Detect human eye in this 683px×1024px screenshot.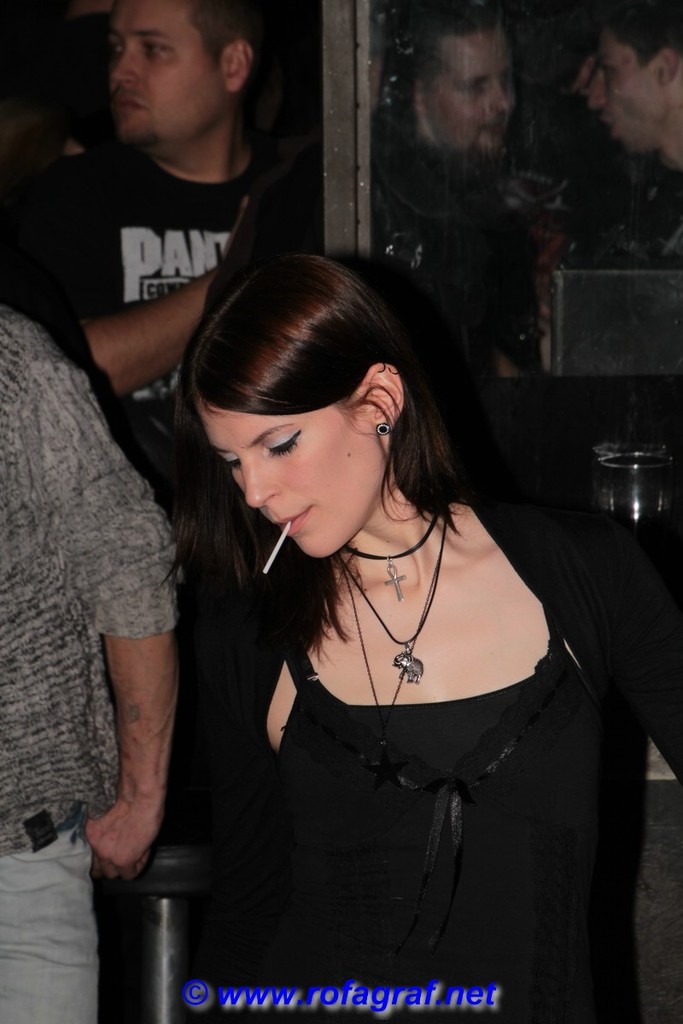
Detection: bbox(459, 80, 486, 96).
